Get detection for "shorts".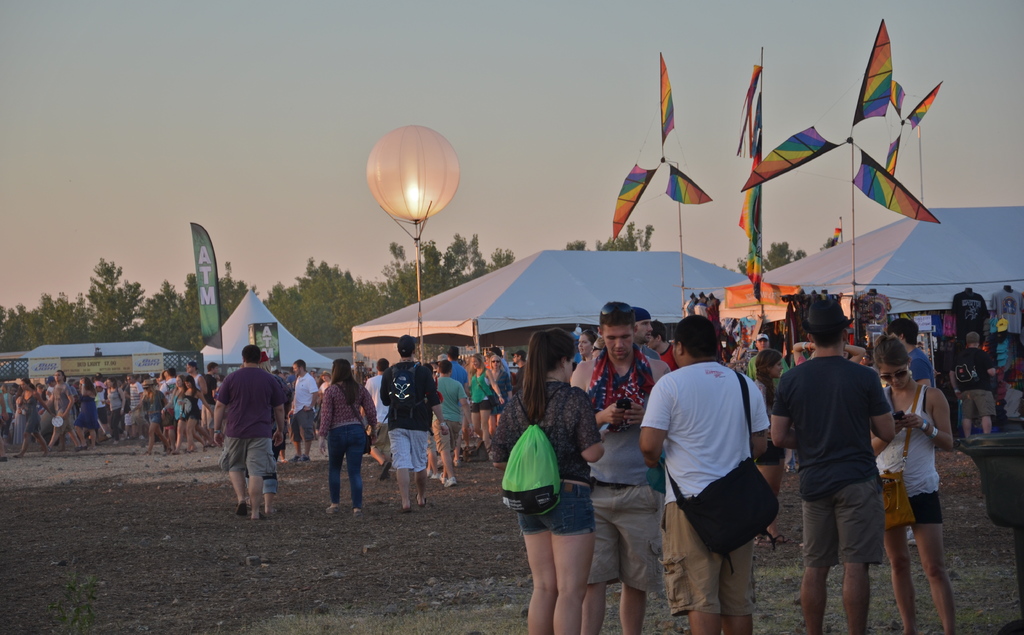
Detection: 180,416,184,421.
